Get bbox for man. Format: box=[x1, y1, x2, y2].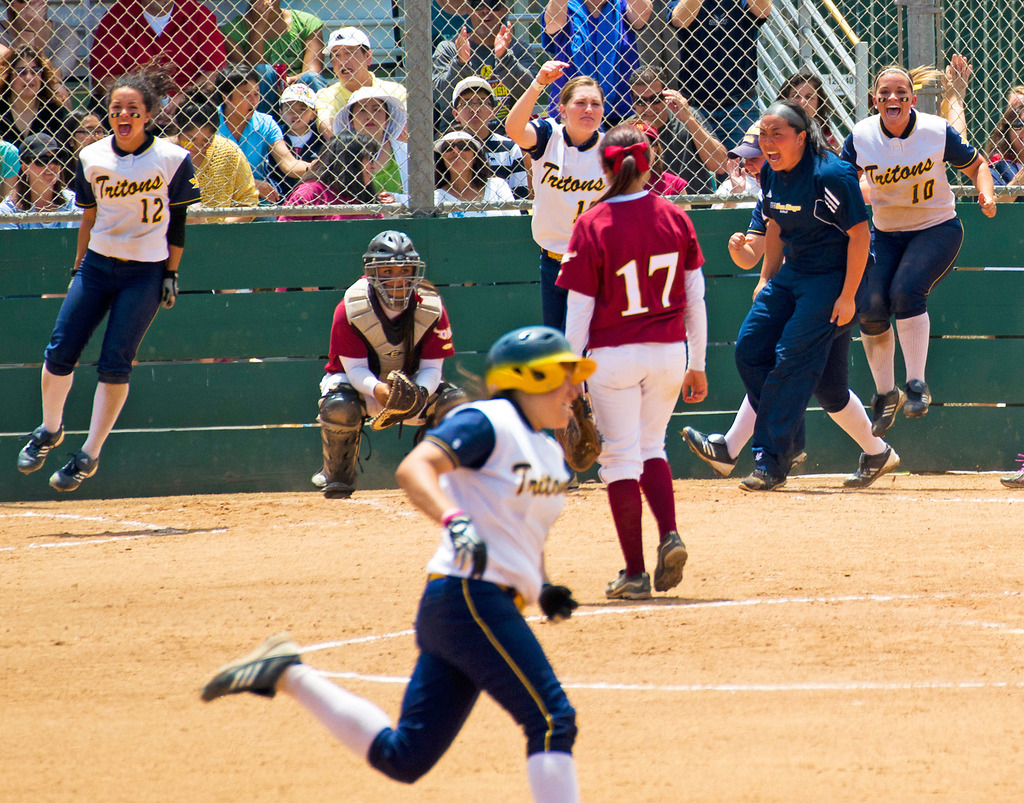
box=[314, 24, 409, 136].
